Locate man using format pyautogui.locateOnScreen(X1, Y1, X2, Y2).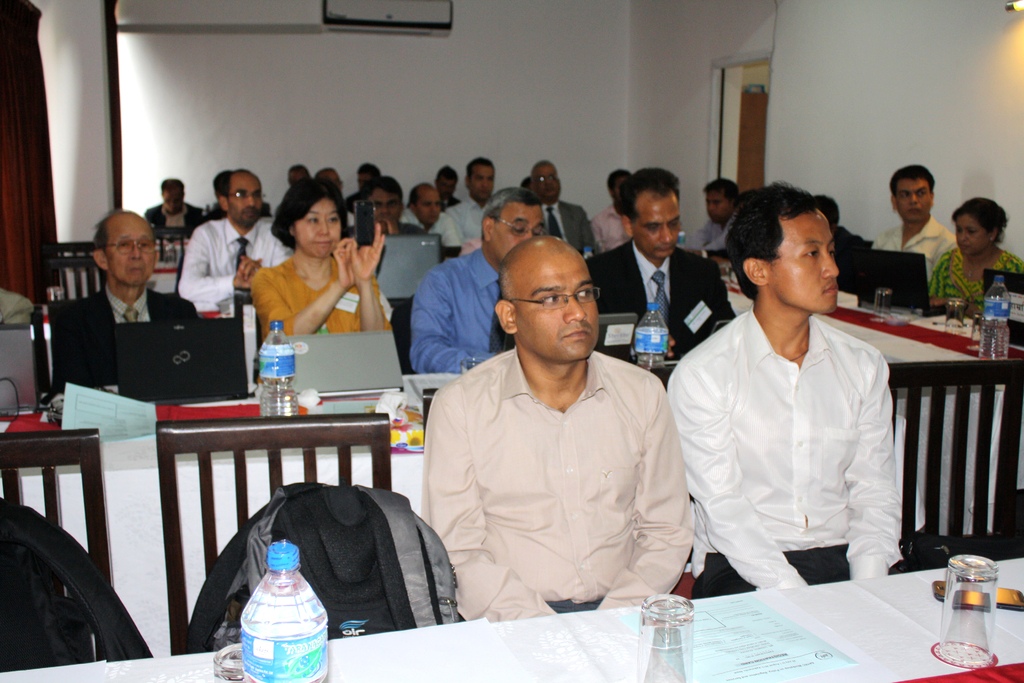
pyautogui.locateOnScreen(532, 159, 604, 256).
